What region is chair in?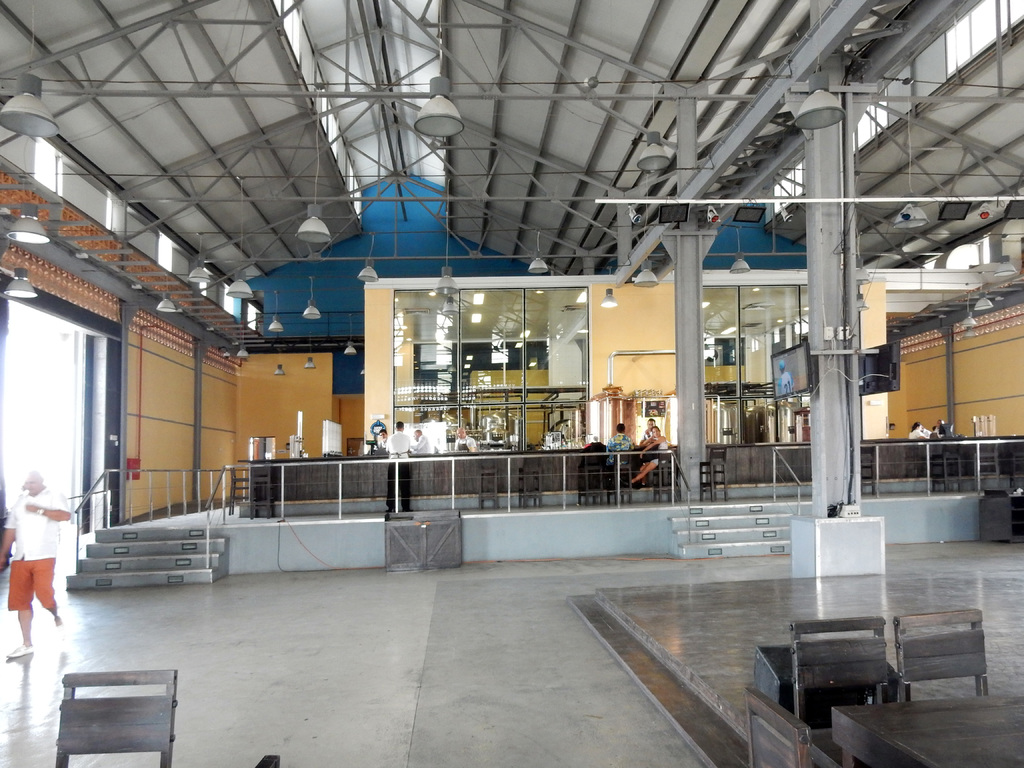
rect(50, 669, 175, 767).
